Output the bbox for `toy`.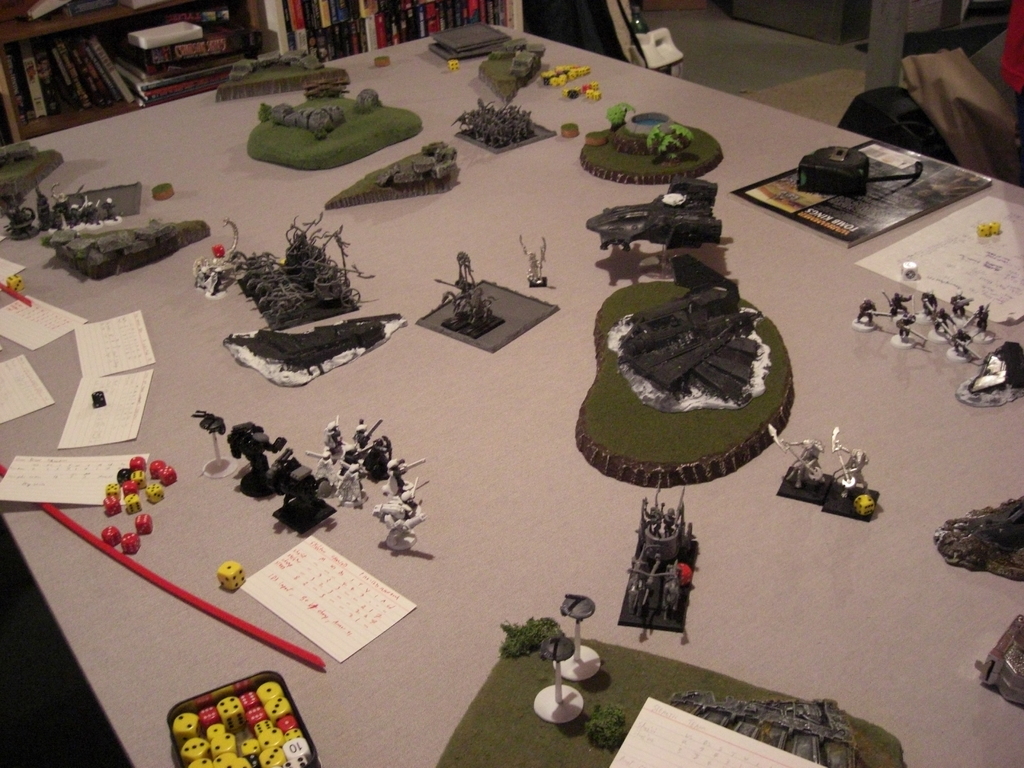
pyautogui.locateOnScreen(96, 200, 116, 217).
